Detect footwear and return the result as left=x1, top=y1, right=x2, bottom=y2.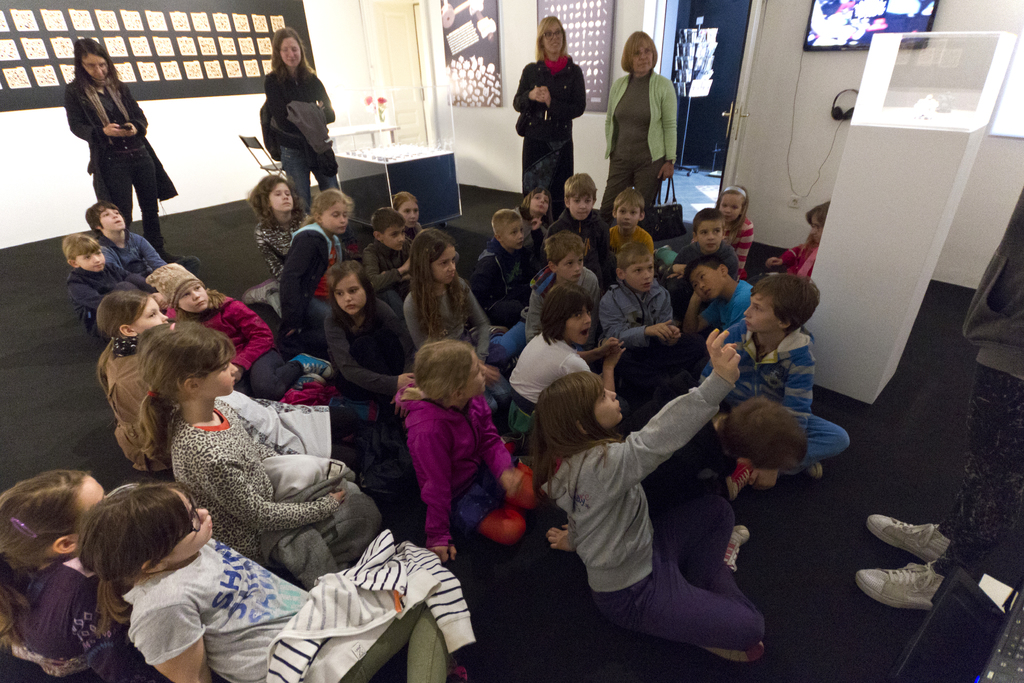
left=726, top=523, right=751, bottom=575.
